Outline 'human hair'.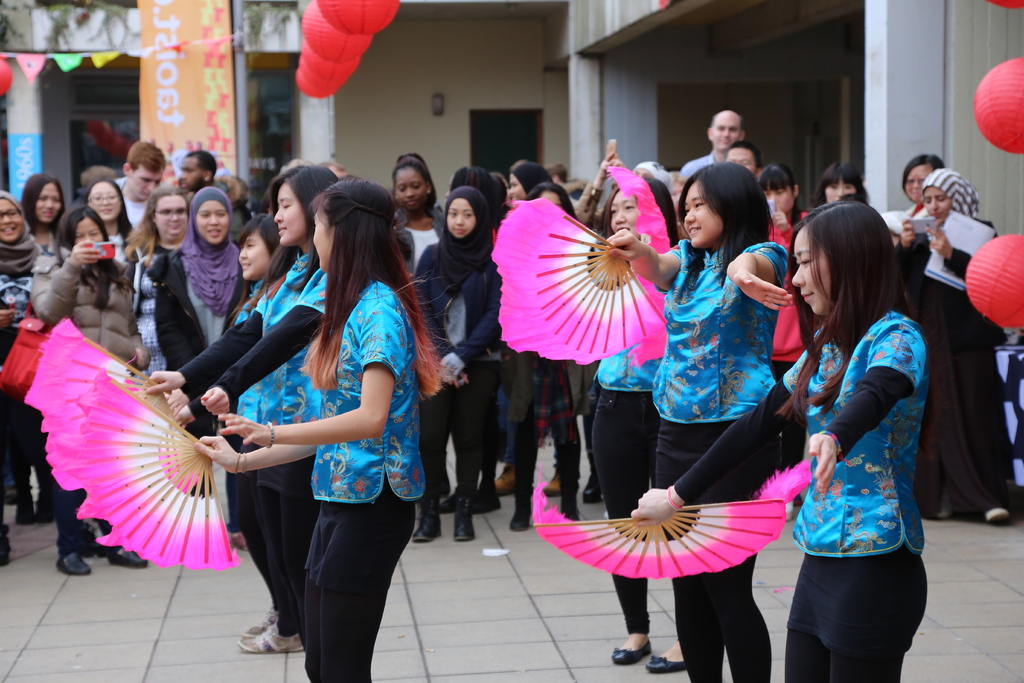
Outline: x1=269 y1=154 x2=349 y2=286.
